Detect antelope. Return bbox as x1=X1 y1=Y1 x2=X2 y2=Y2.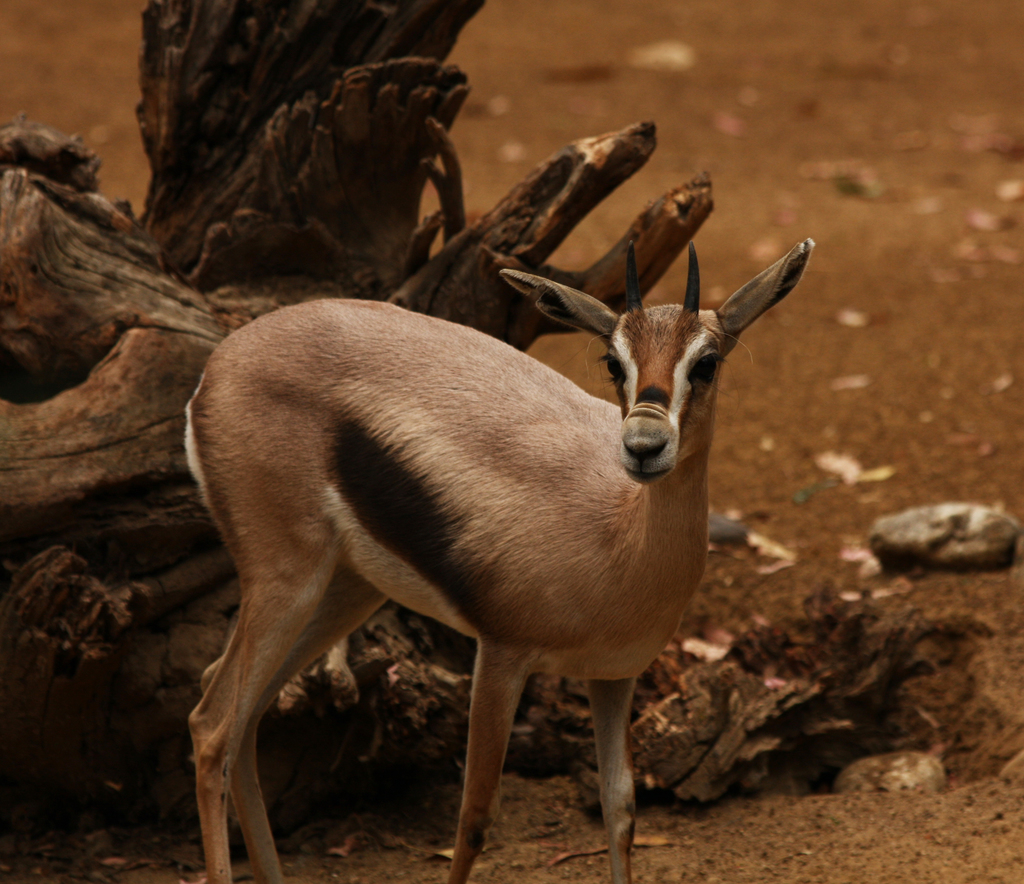
x1=184 y1=233 x2=813 y2=883.
